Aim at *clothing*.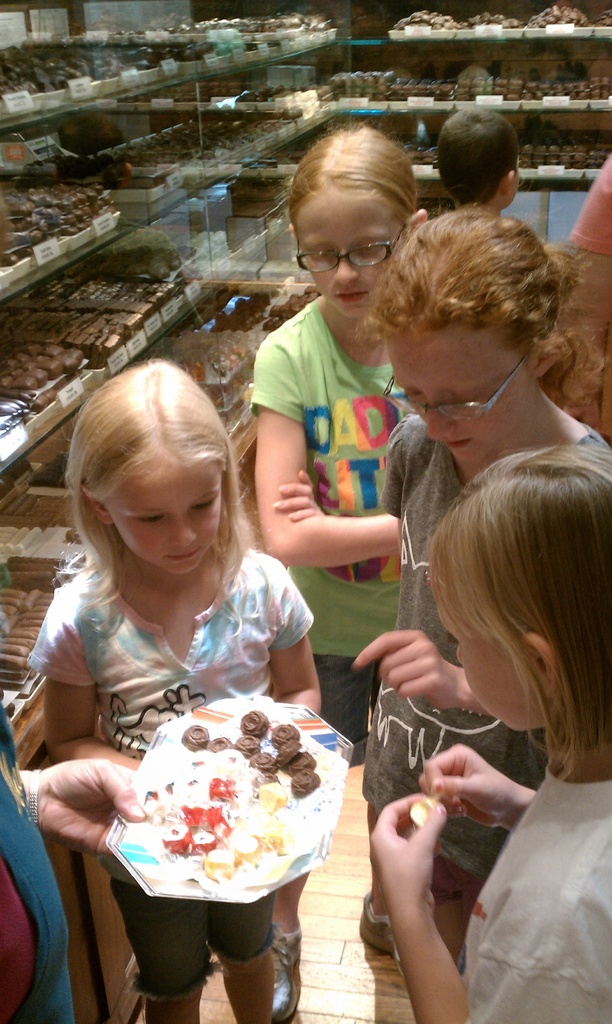
Aimed at 461,732,611,1023.
